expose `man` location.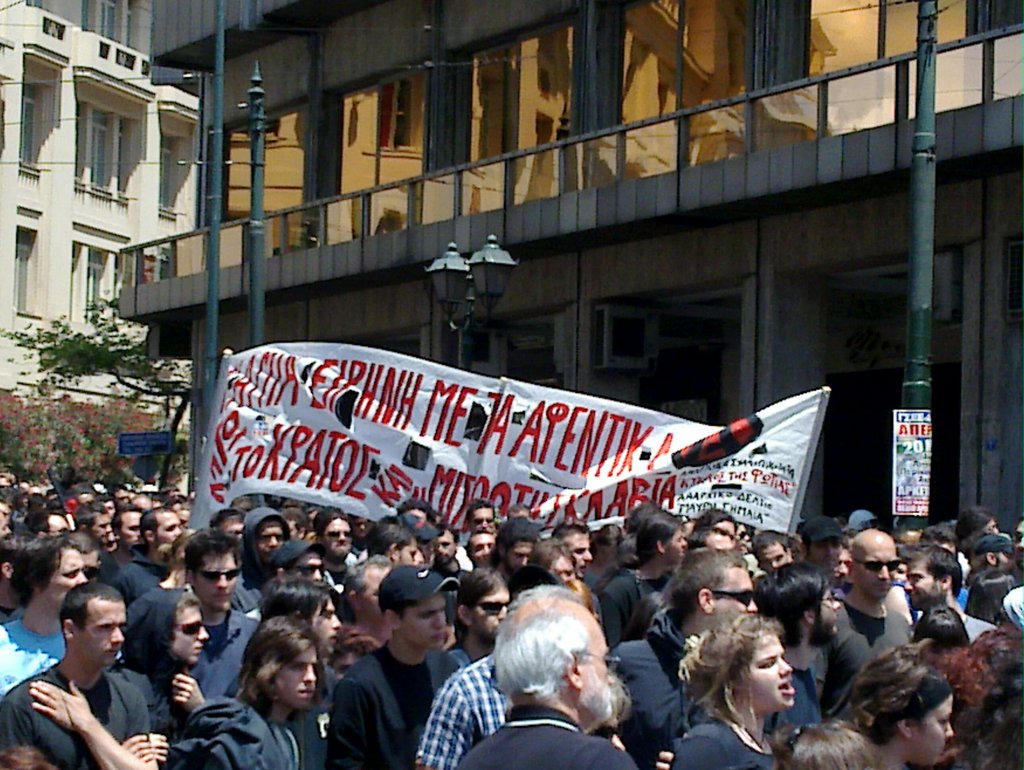
Exposed at 756,527,790,573.
